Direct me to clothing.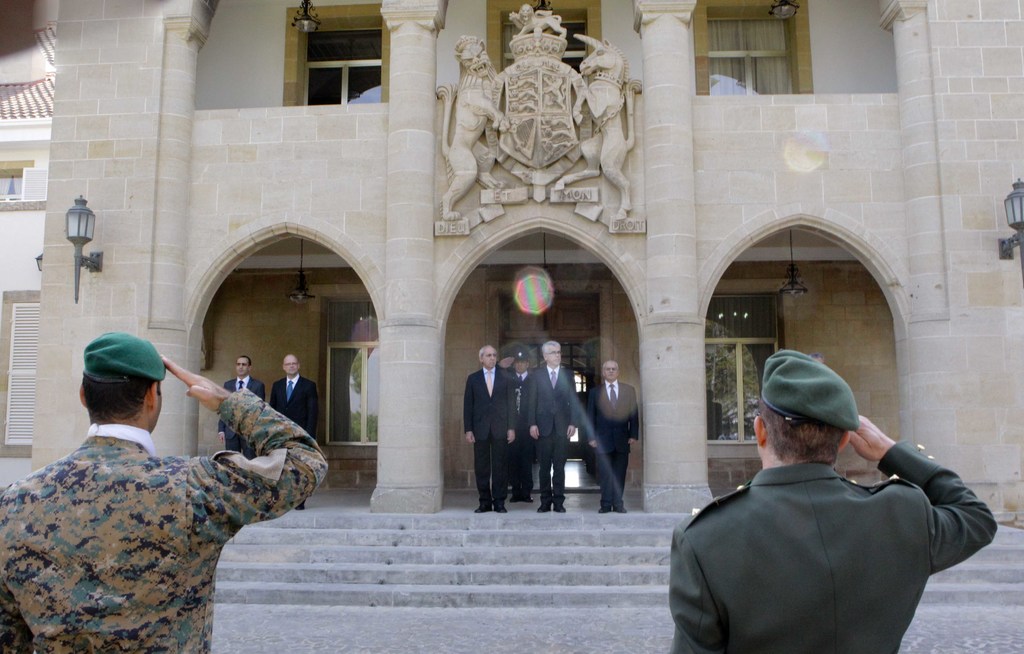
Direction: (527,354,570,501).
